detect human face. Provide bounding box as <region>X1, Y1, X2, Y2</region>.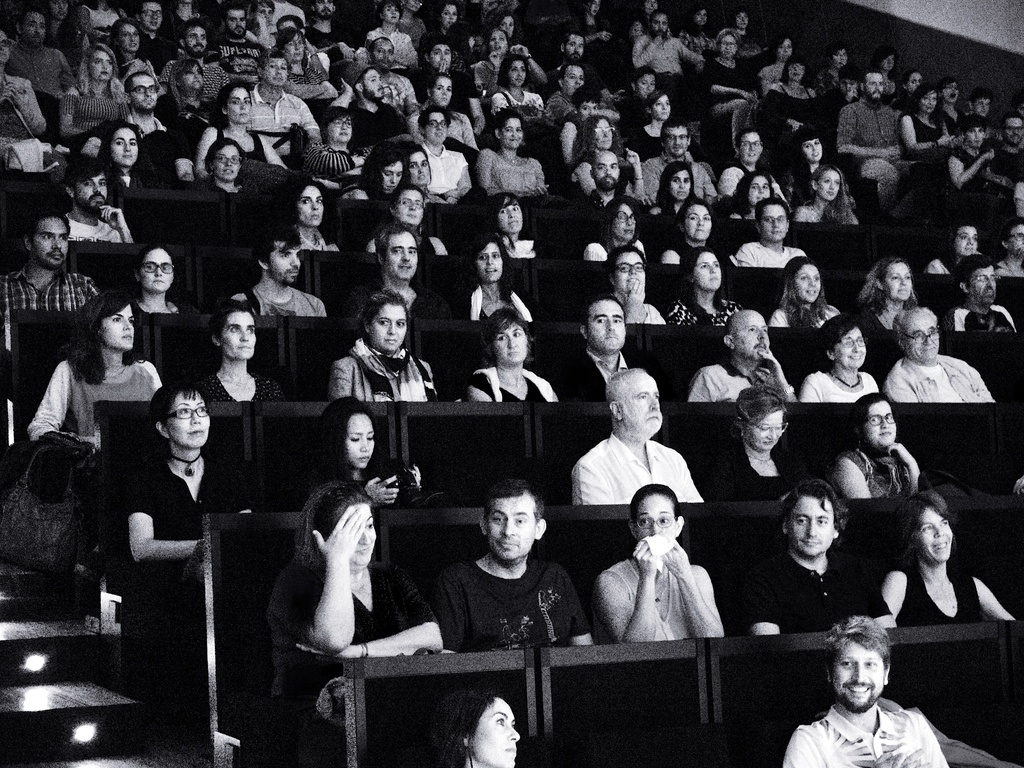
<region>142, 248, 174, 292</region>.
